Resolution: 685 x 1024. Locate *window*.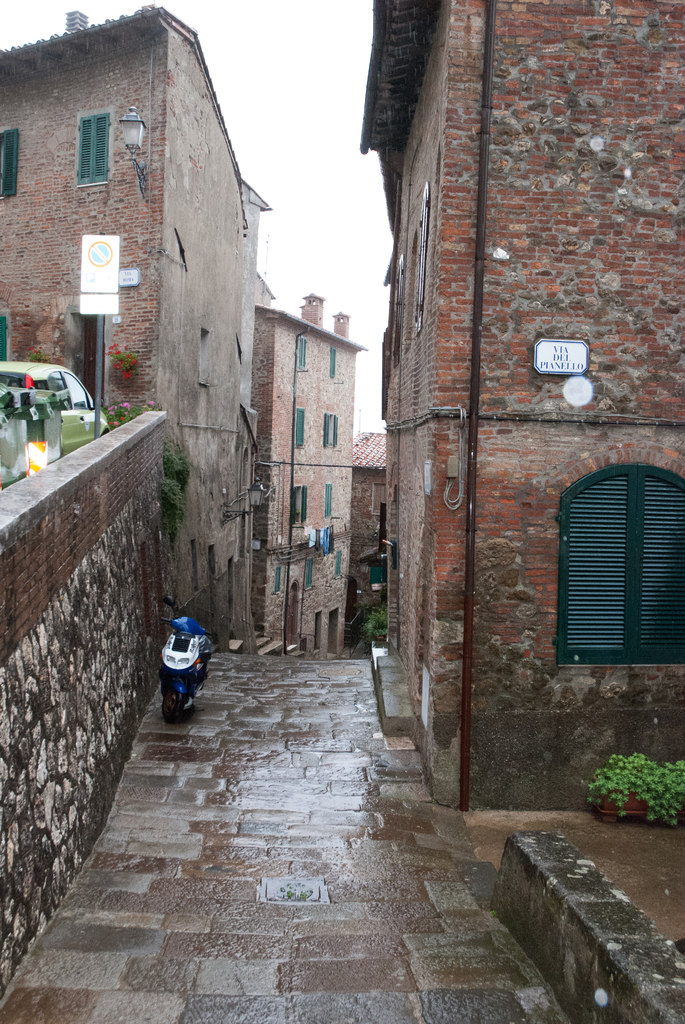
left=289, top=488, right=300, bottom=525.
